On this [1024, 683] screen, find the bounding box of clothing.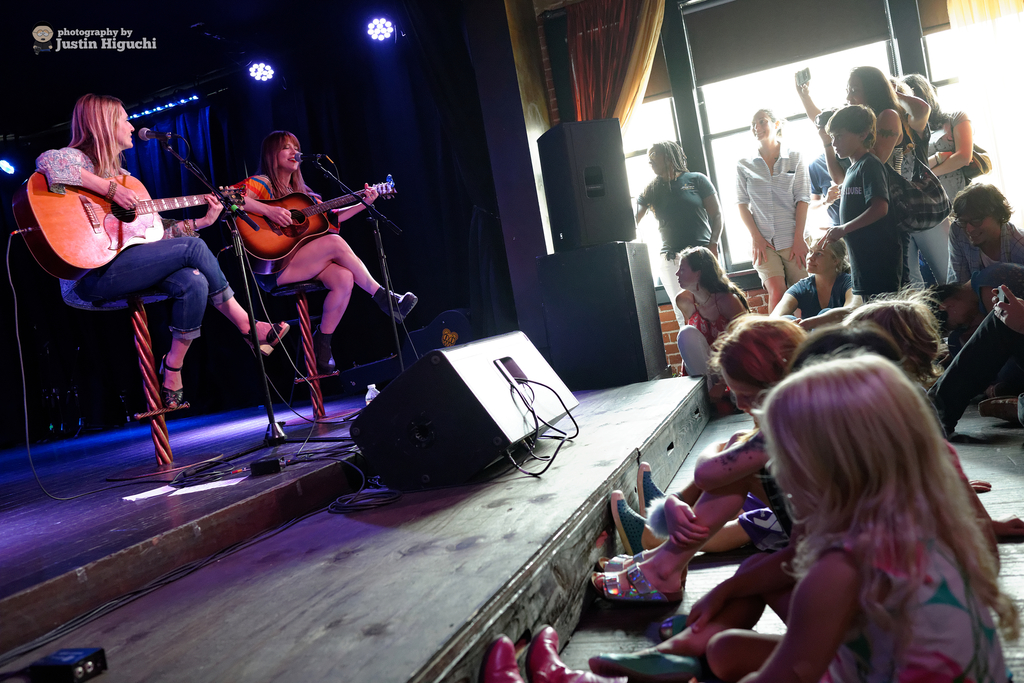
Bounding box: crop(229, 174, 326, 288).
